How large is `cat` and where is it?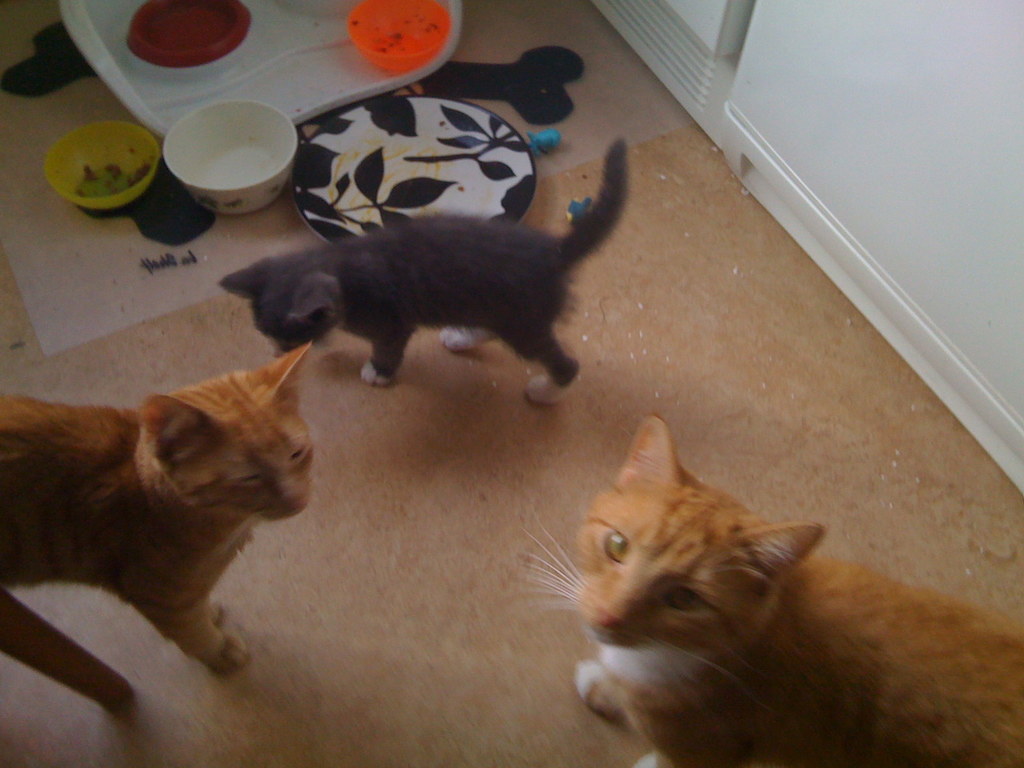
Bounding box: {"left": 219, "top": 139, "right": 636, "bottom": 399}.
